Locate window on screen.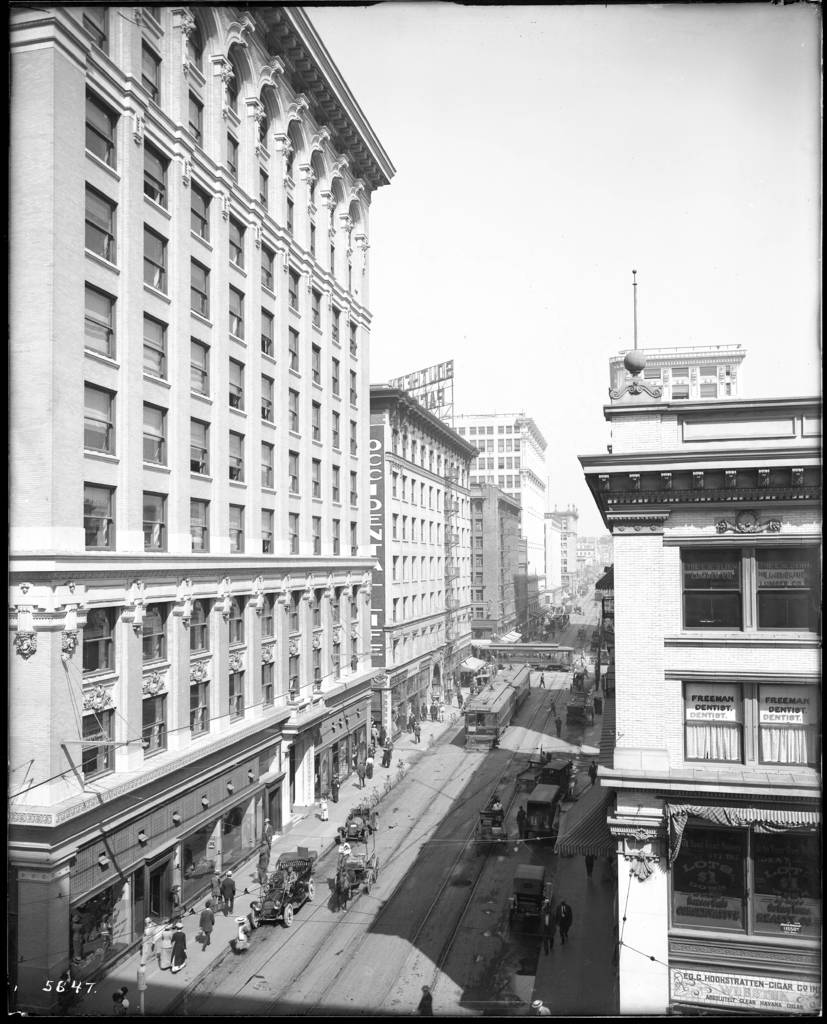
On screen at Rect(144, 399, 177, 465).
